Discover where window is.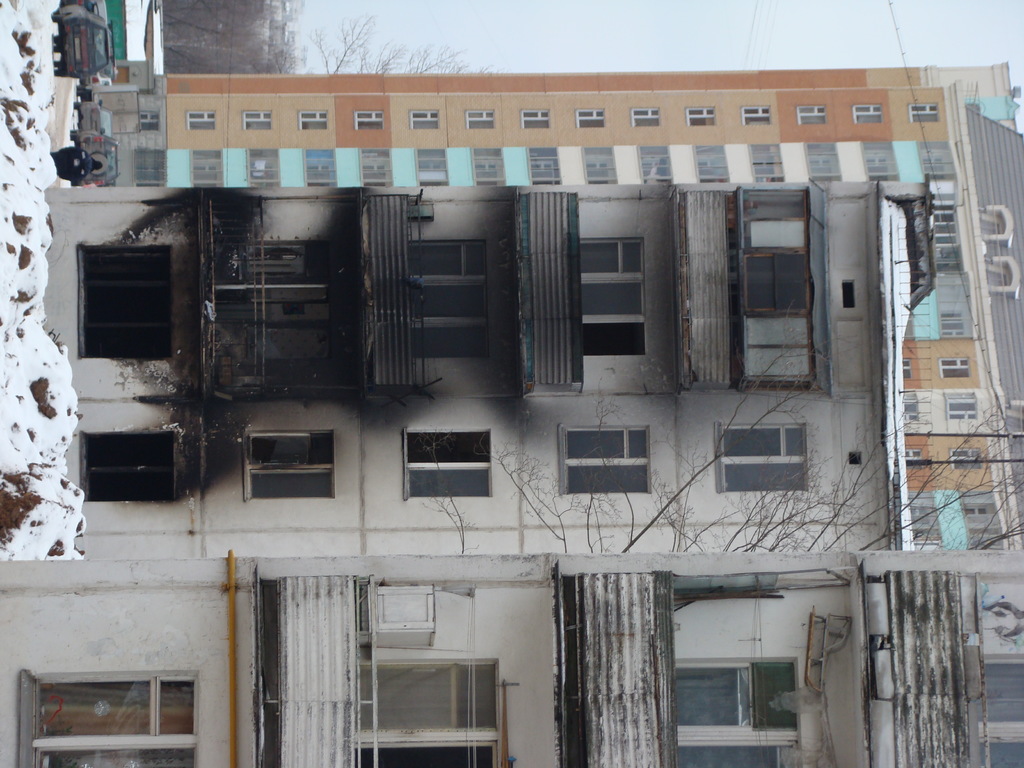
Discovered at <box>360,147,391,188</box>.
